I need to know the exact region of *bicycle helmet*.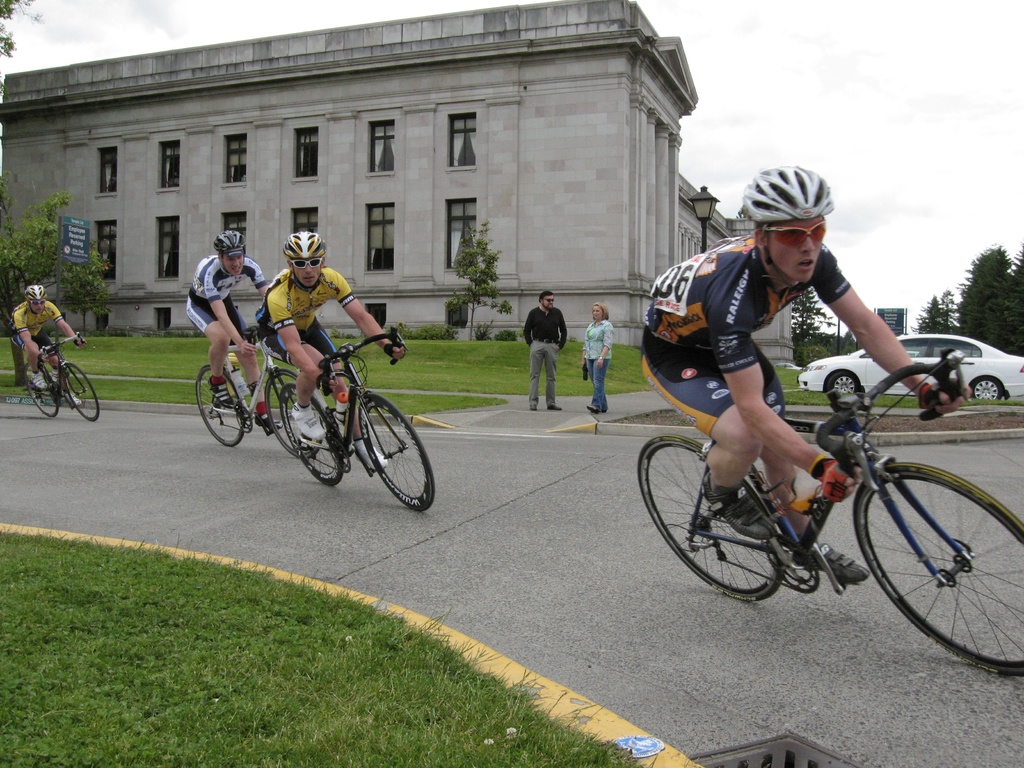
Region: l=24, t=284, r=42, b=298.
